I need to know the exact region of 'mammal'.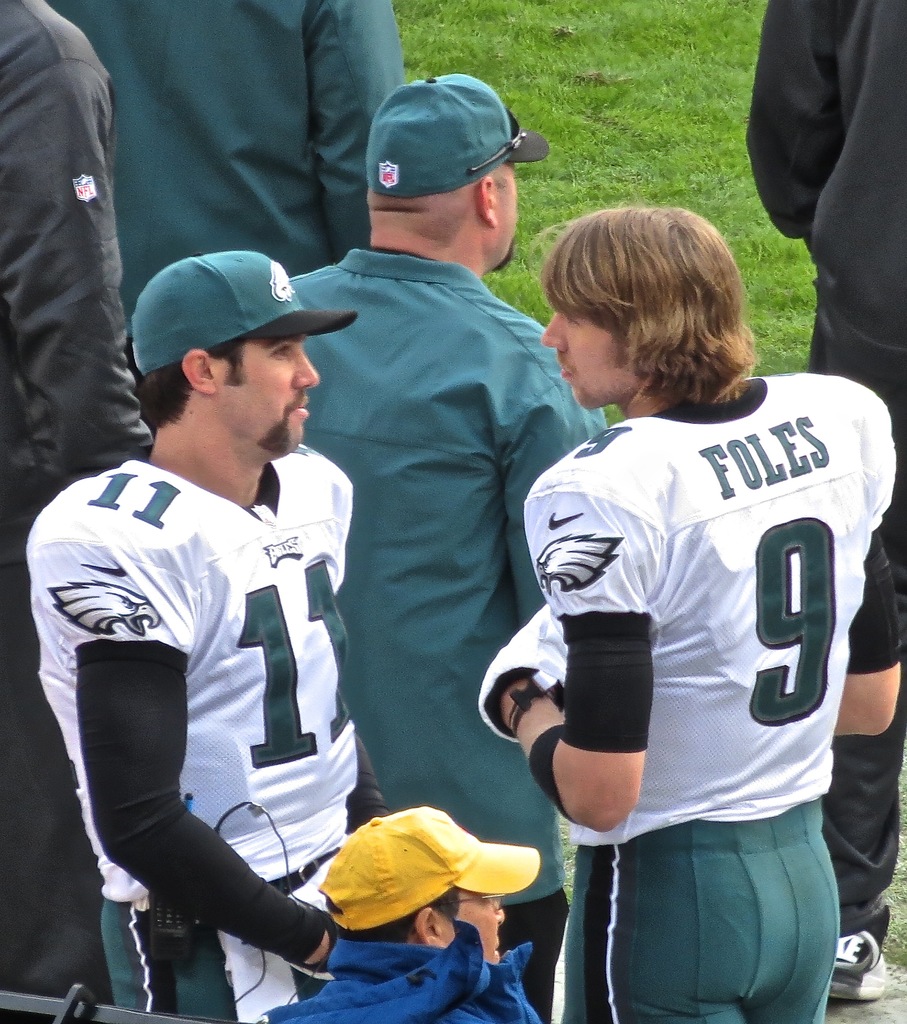
Region: detection(742, 0, 906, 1004).
